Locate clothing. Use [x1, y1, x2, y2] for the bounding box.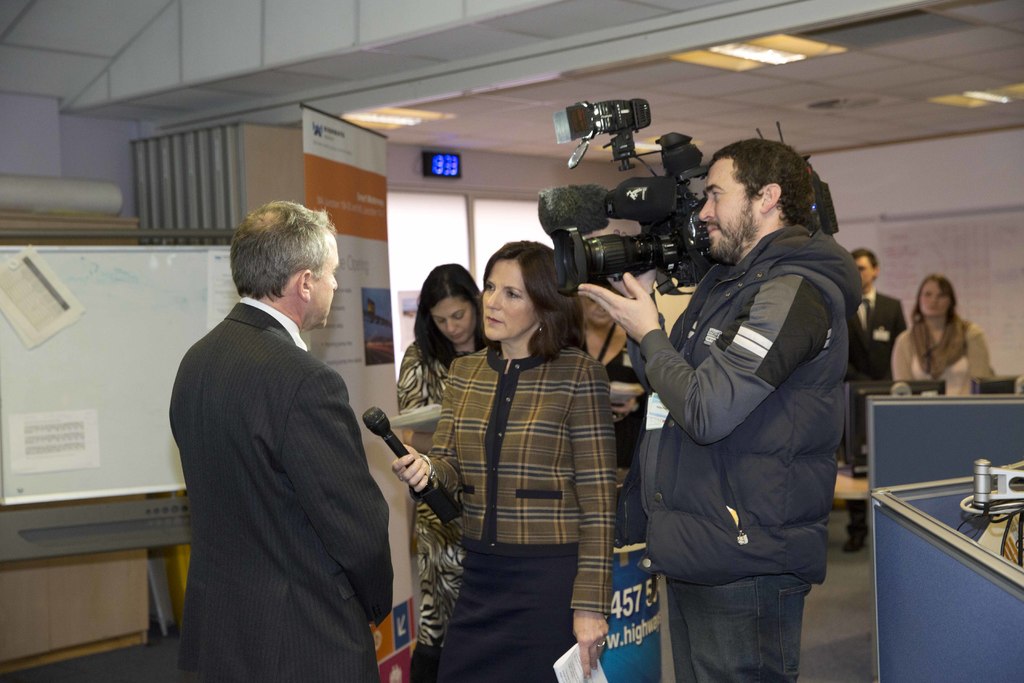
[886, 313, 993, 394].
